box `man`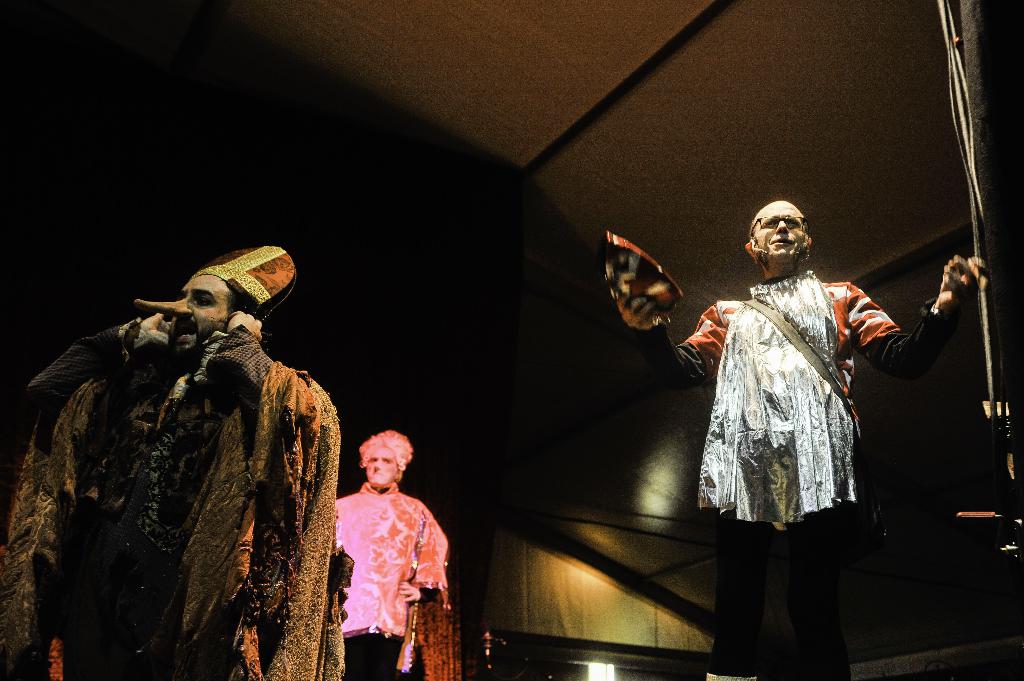
BBox(28, 225, 353, 671)
